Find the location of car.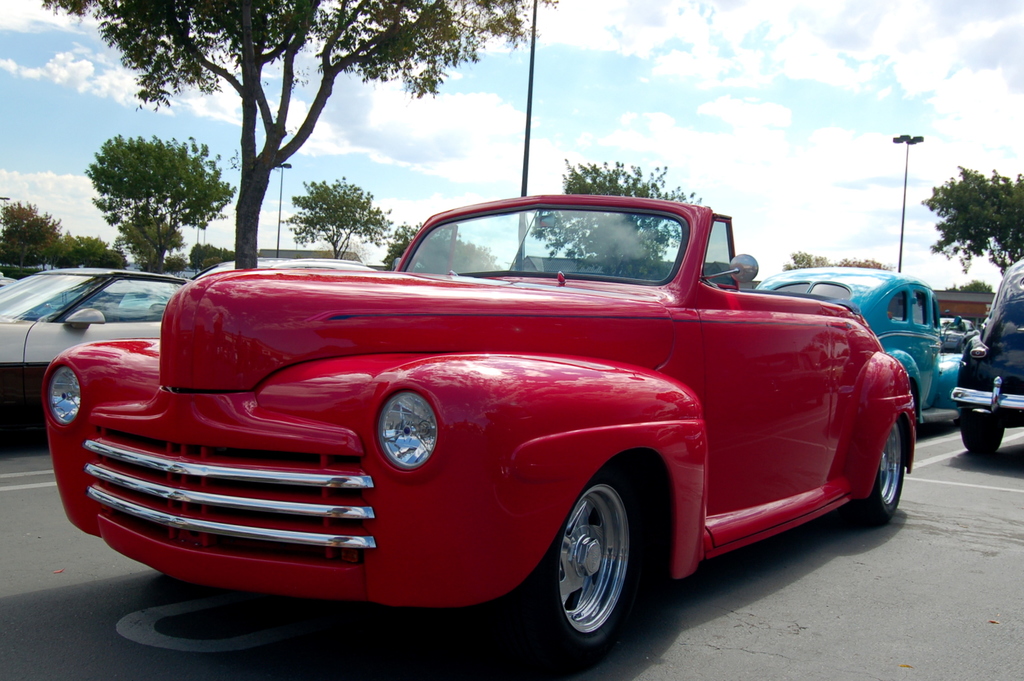
Location: box(950, 260, 1023, 459).
